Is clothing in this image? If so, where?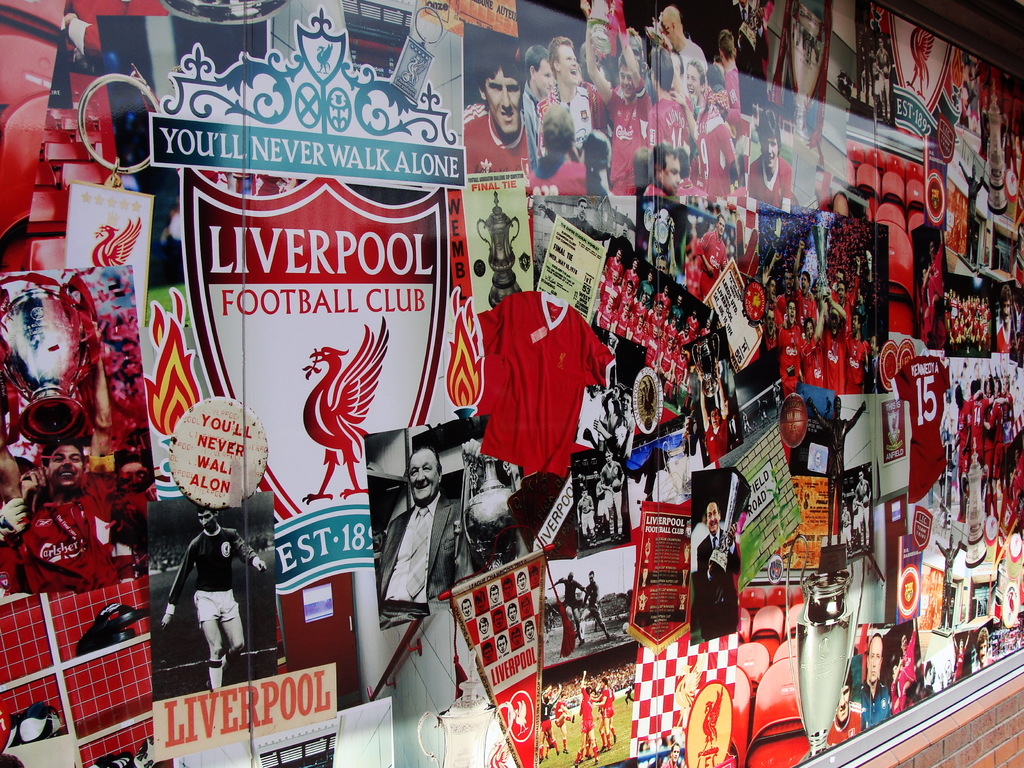
Yes, at [left=636, top=279, right=655, bottom=312].
